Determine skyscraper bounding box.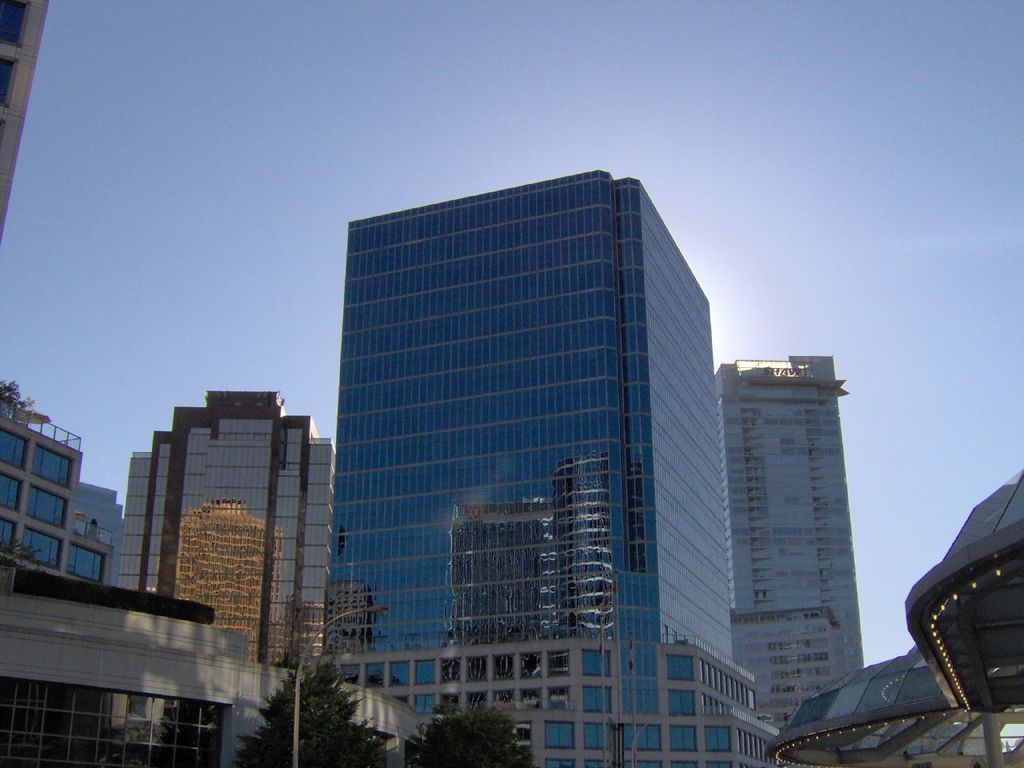
Determined: 84,484,134,584.
